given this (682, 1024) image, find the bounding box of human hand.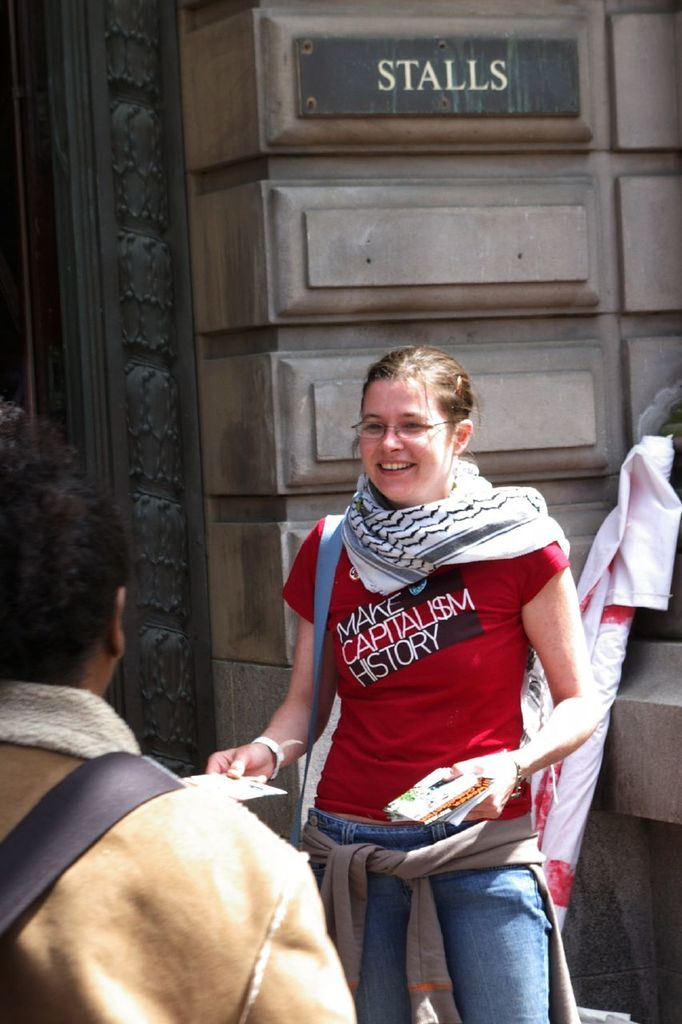
detection(437, 751, 521, 823).
